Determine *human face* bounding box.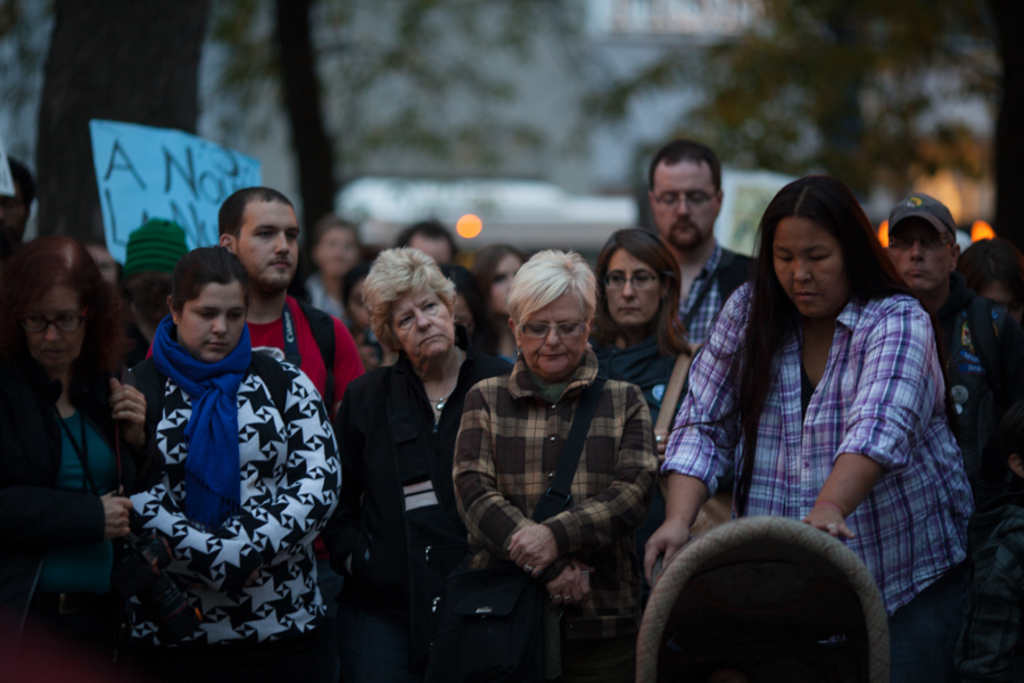
Determined: locate(653, 159, 719, 250).
